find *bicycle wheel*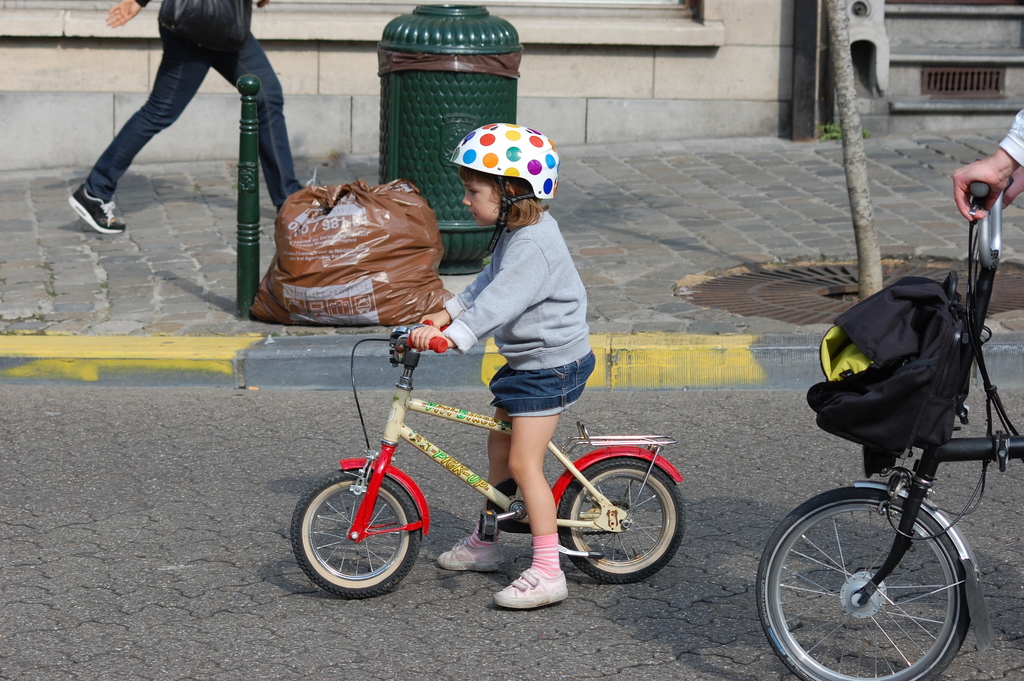
bbox=(289, 472, 424, 598)
